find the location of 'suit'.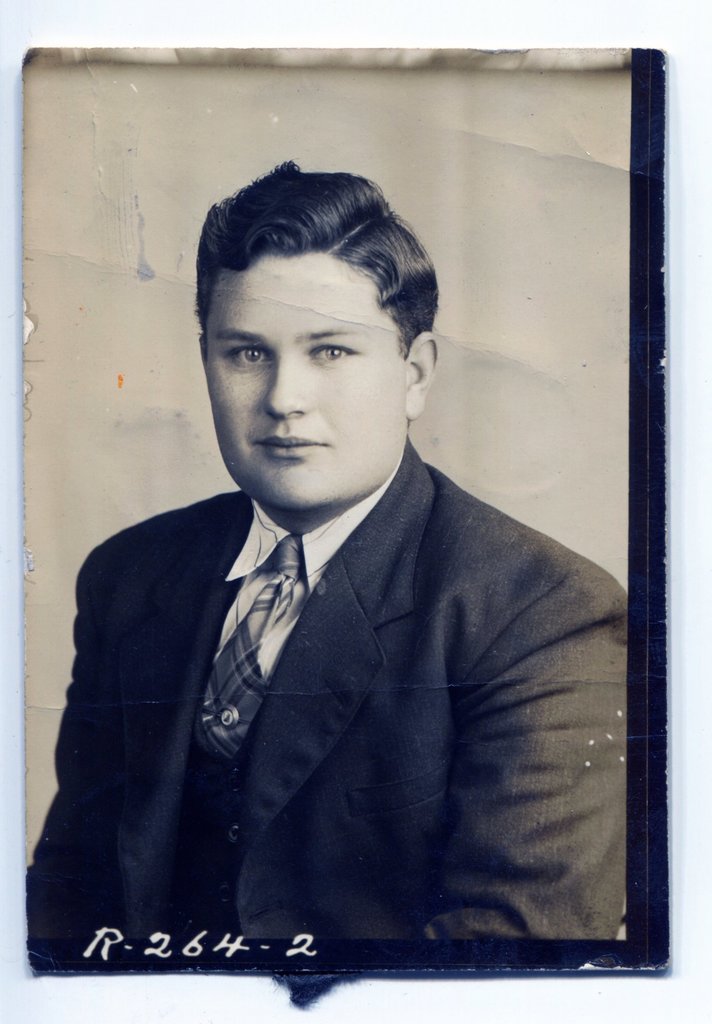
Location: [x1=47, y1=441, x2=599, y2=966].
